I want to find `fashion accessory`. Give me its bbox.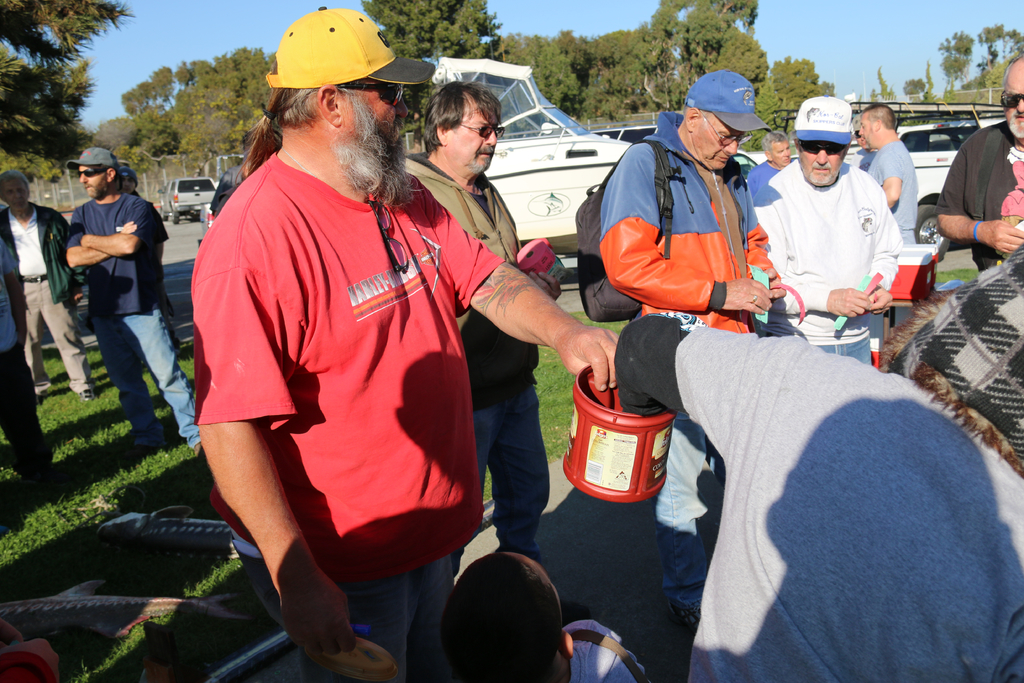
70/146/118/167.
